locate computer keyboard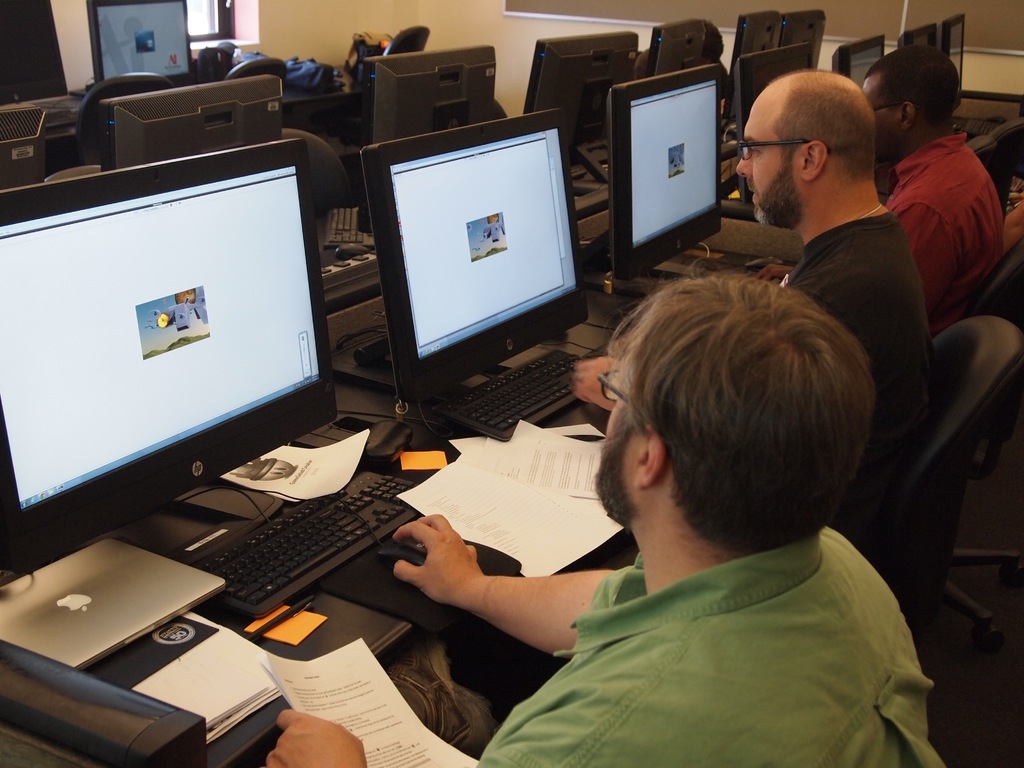
left=184, top=470, right=419, bottom=619
